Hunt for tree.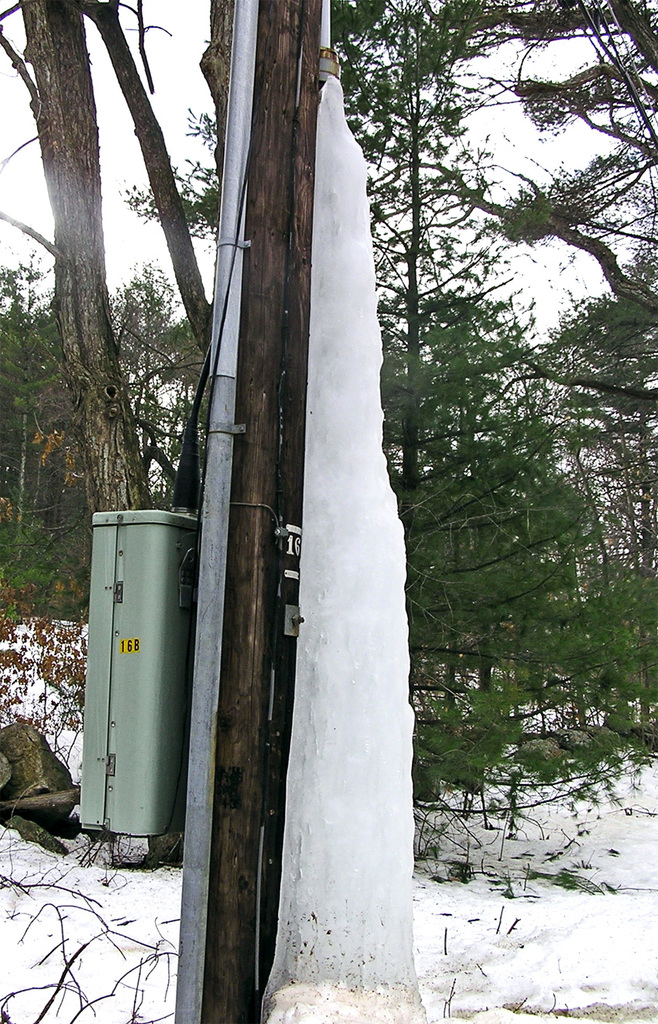
Hunted down at 327, 0, 657, 820.
